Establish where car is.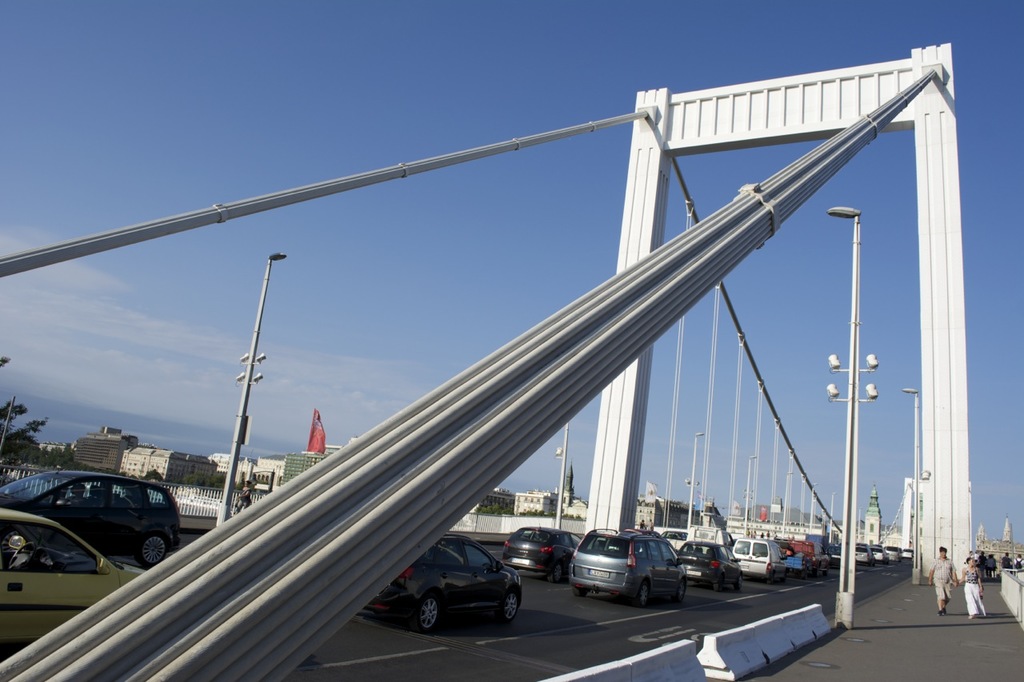
Established at <box>874,549,886,564</box>.
